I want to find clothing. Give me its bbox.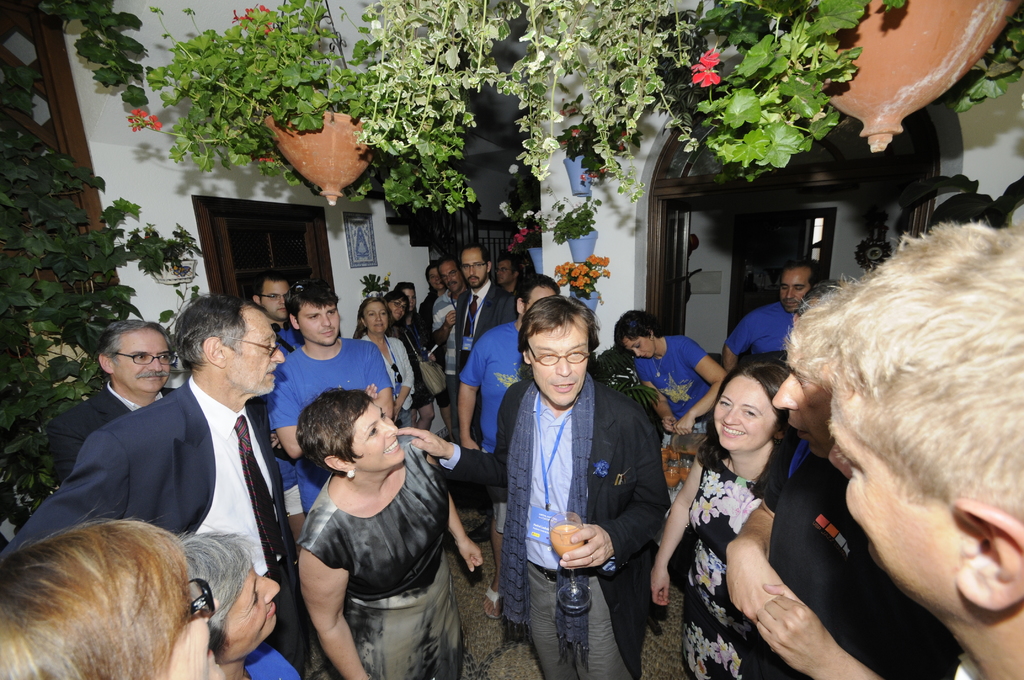
[49, 381, 184, 475].
